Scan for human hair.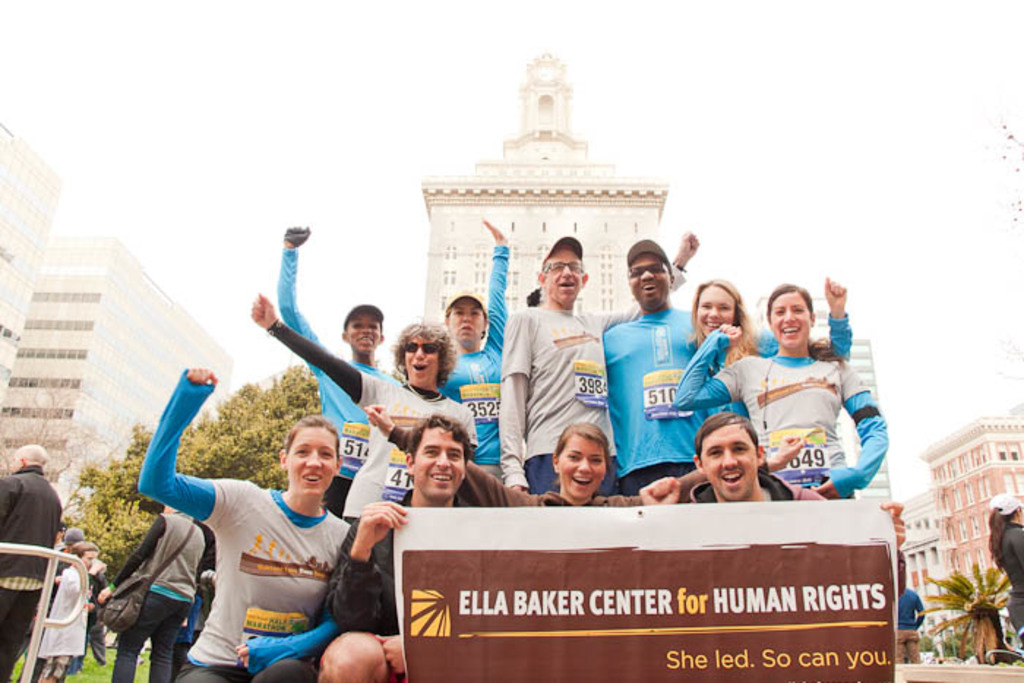
Scan result: 287, 411, 342, 452.
